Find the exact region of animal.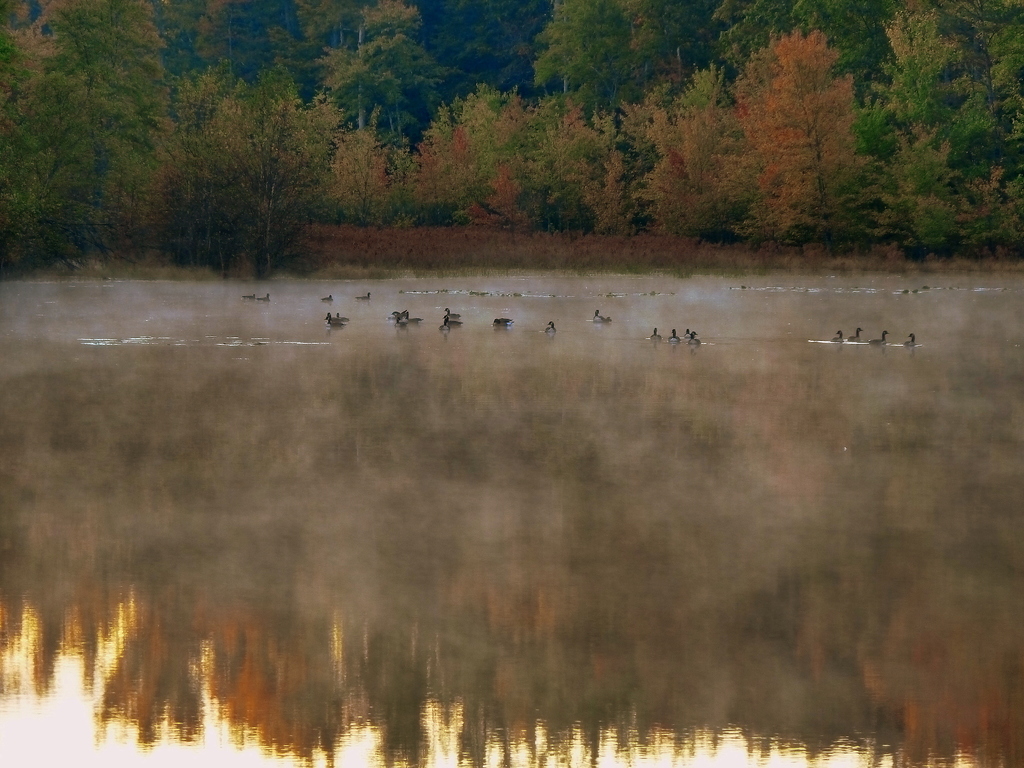
Exact region: x1=444 y1=307 x2=463 y2=322.
